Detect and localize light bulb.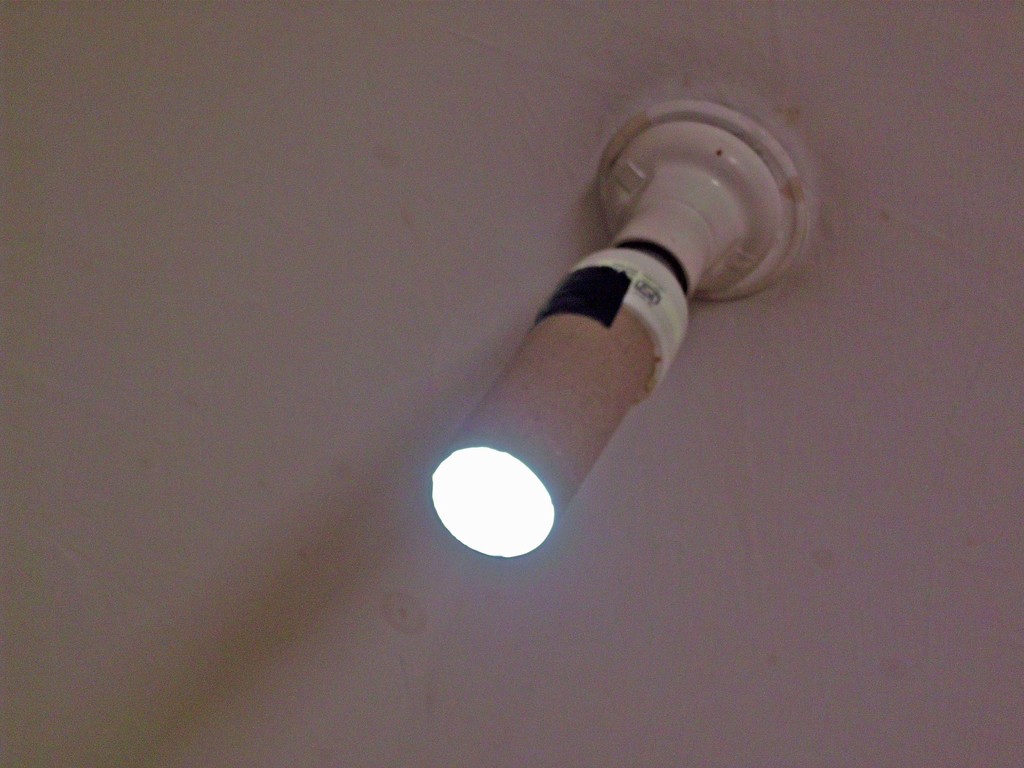
Localized at [447,78,778,612].
